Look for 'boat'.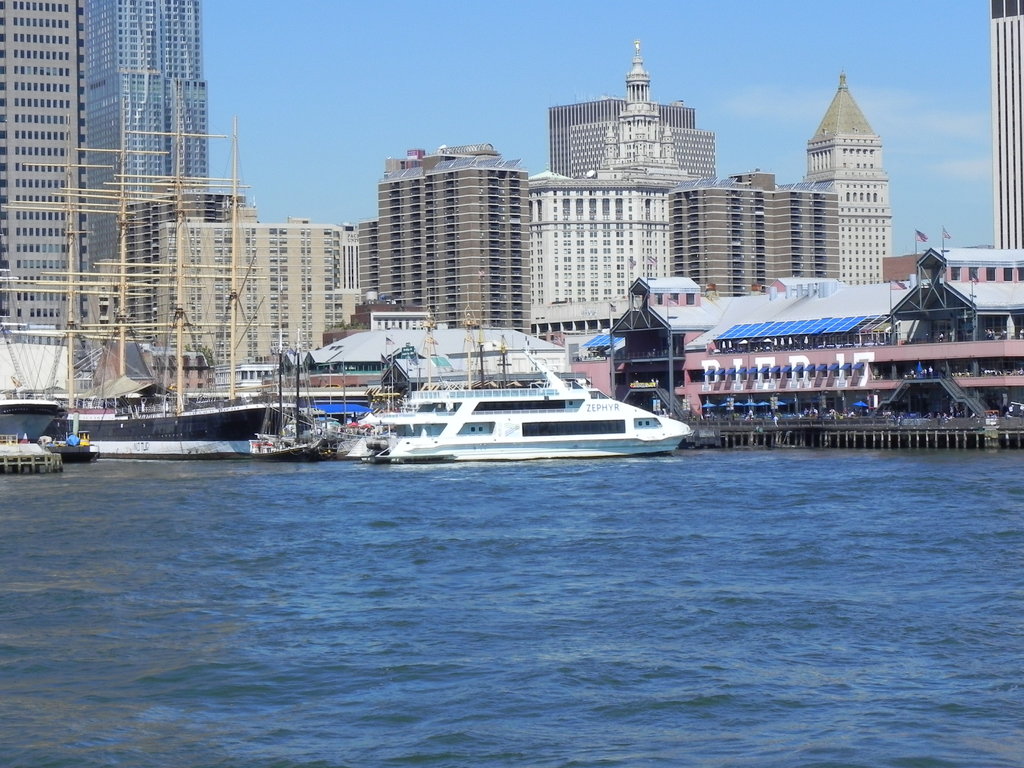
Found: bbox(59, 325, 342, 471).
